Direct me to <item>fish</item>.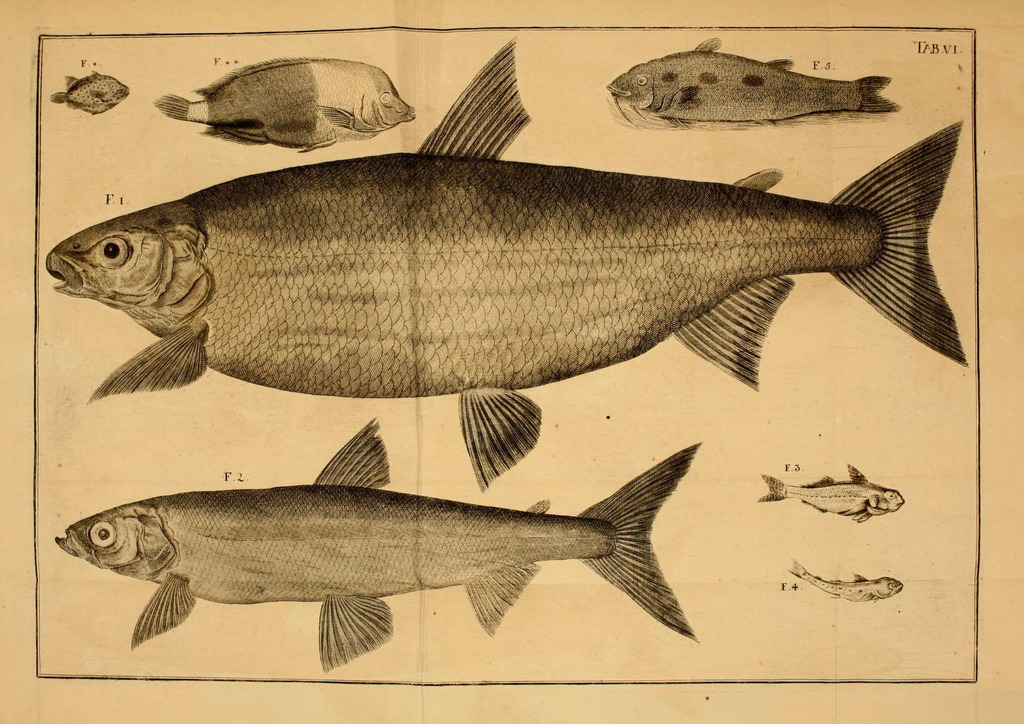
Direction: {"x1": 604, "y1": 32, "x2": 907, "y2": 128}.
